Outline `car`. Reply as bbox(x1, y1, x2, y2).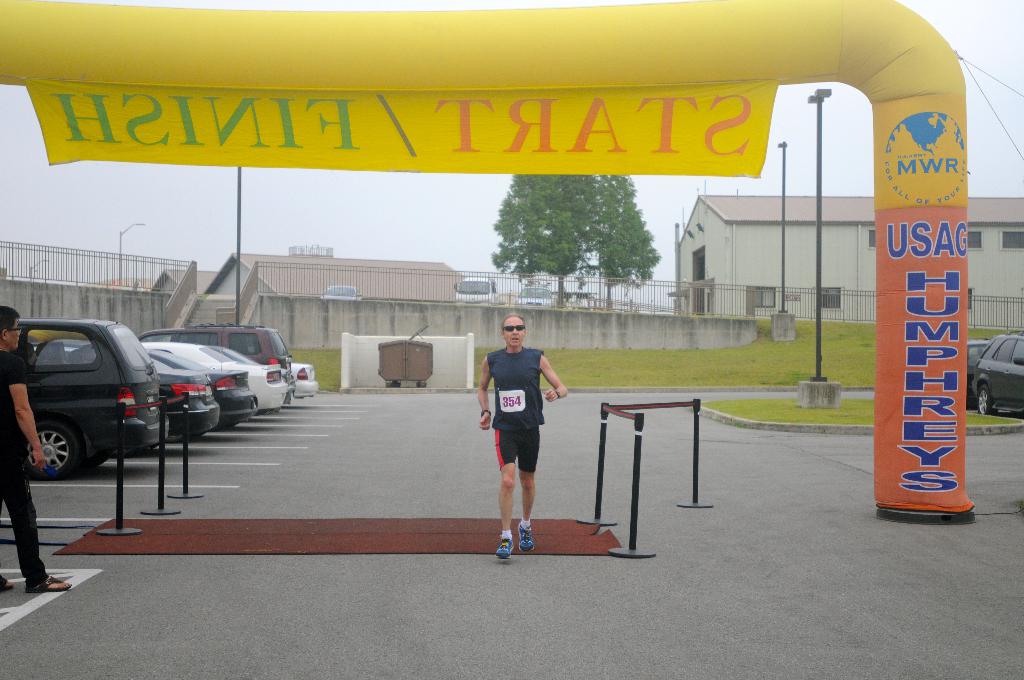
bbox(970, 337, 993, 407).
